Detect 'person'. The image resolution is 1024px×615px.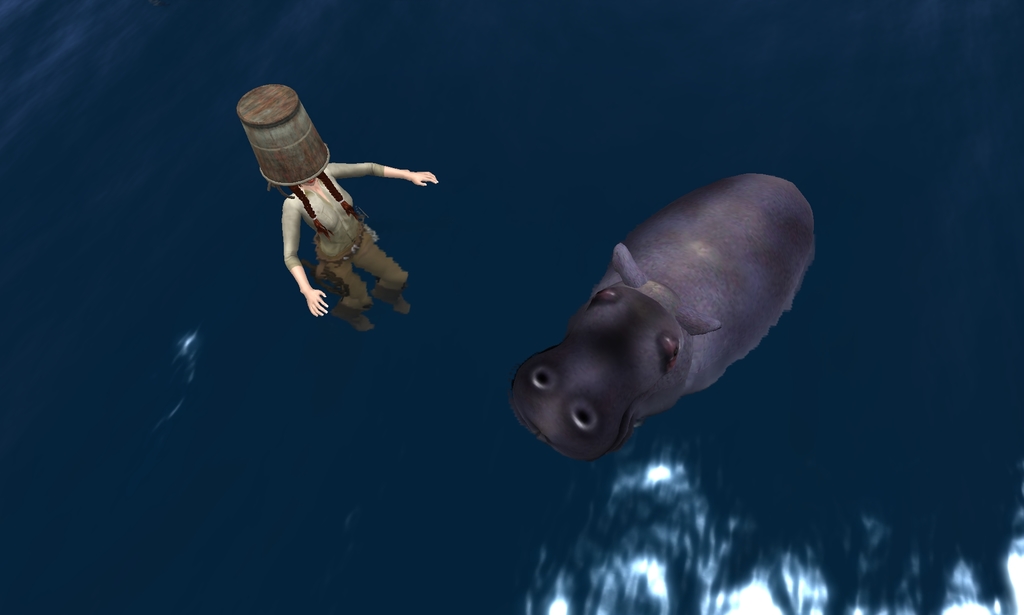
(left=232, top=85, right=440, bottom=330).
